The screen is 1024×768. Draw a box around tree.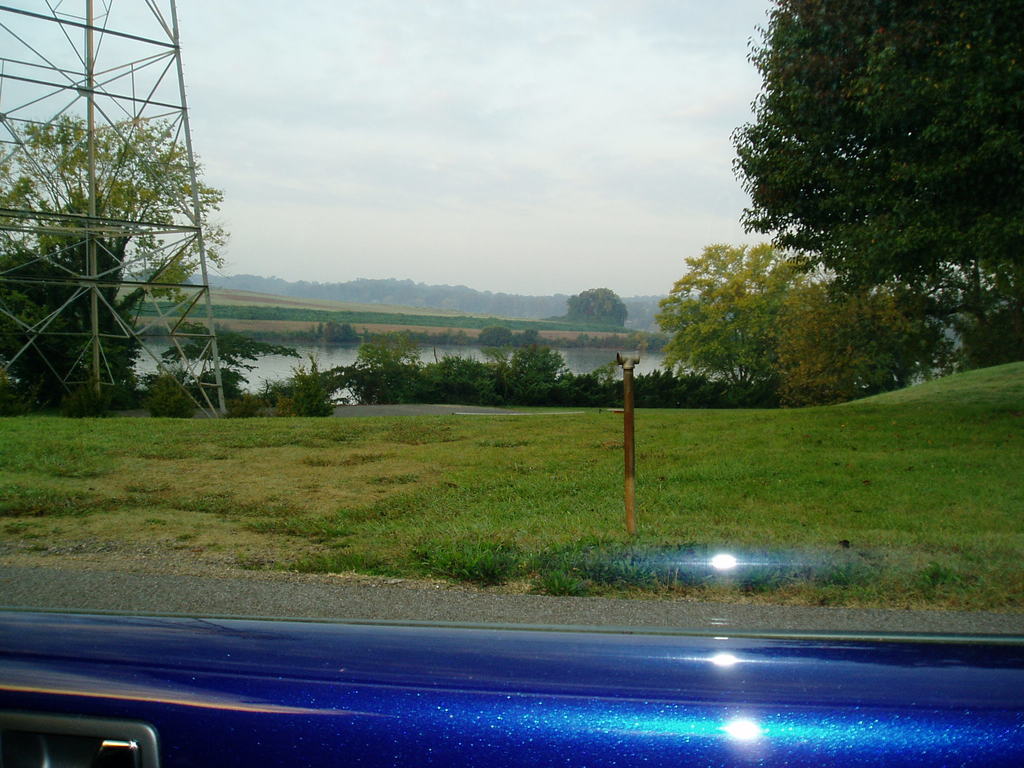
rect(14, 52, 234, 434).
